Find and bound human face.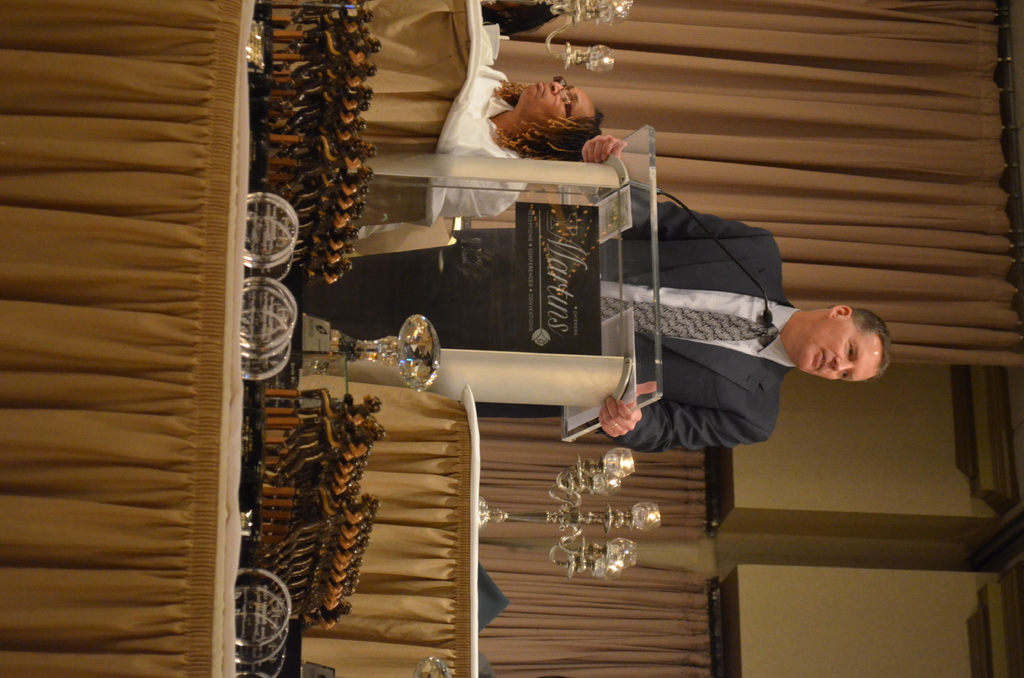
Bound: 799:318:881:385.
